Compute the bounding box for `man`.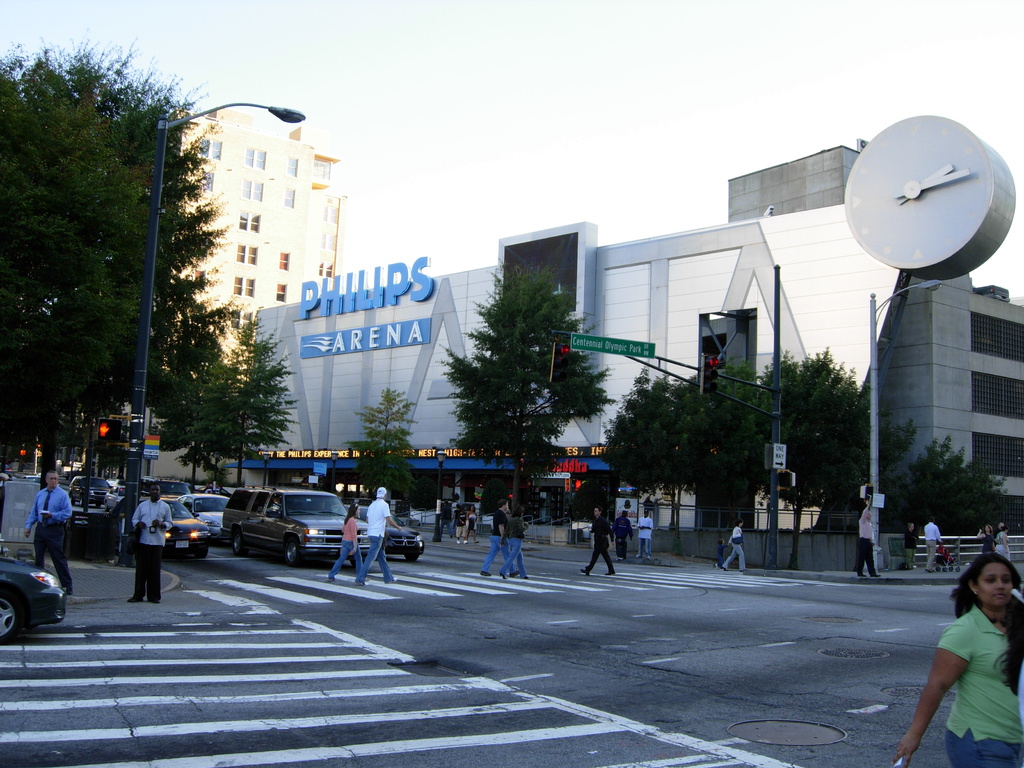
bbox=(439, 500, 454, 538).
